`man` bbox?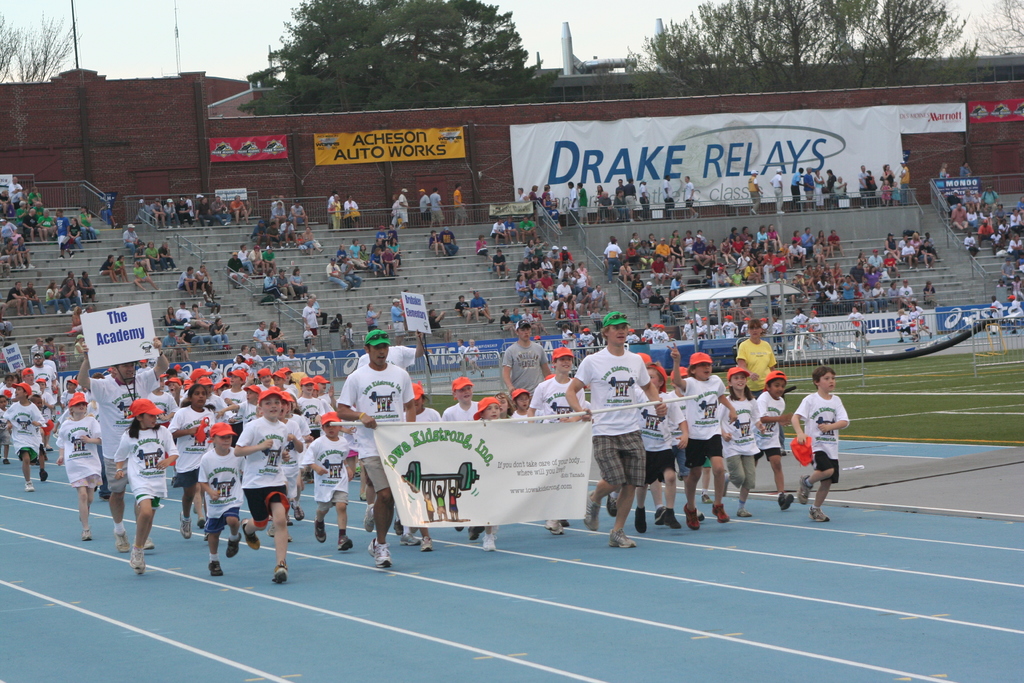
BBox(303, 302, 319, 347)
